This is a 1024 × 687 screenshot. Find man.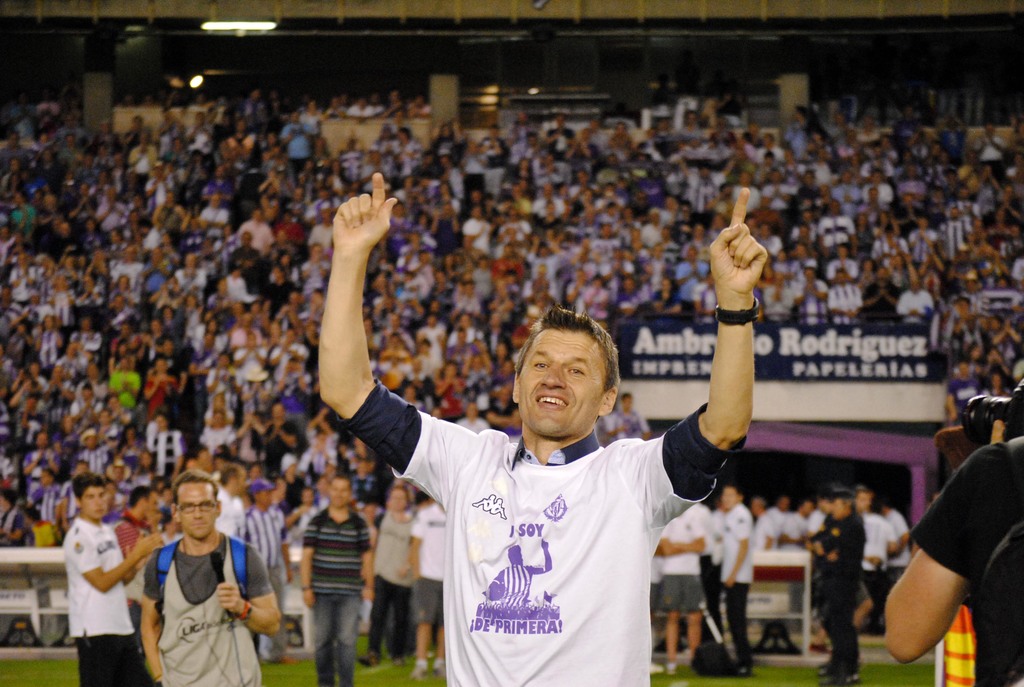
Bounding box: {"x1": 879, "y1": 416, "x2": 1023, "y2": 686}.
